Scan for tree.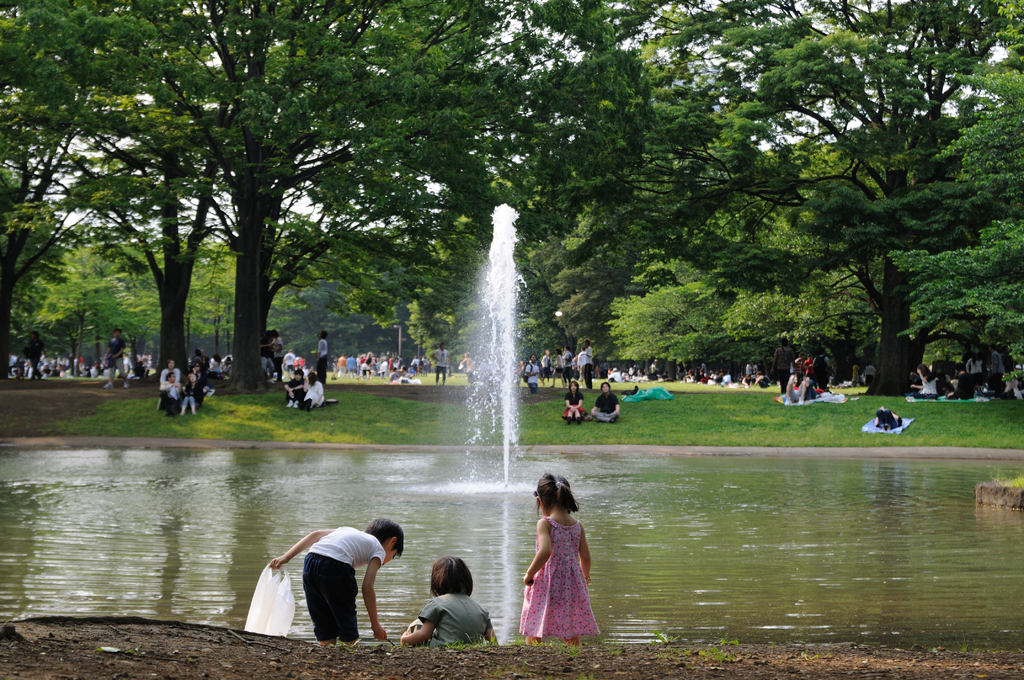
Scan result: x1=0, y1=0, x2=503, y2=389.
